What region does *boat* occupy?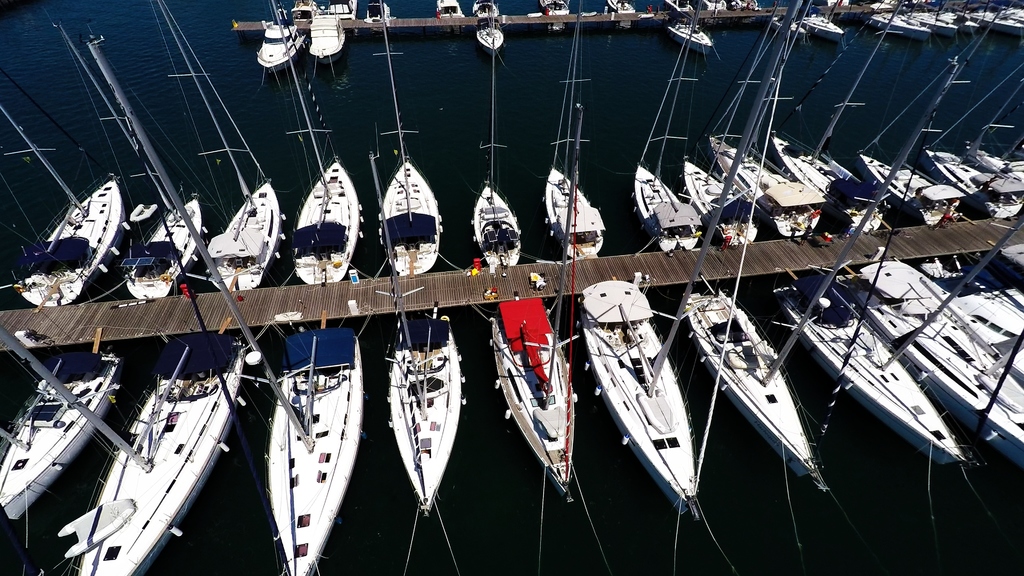
box(545, 0, 604, 253).
